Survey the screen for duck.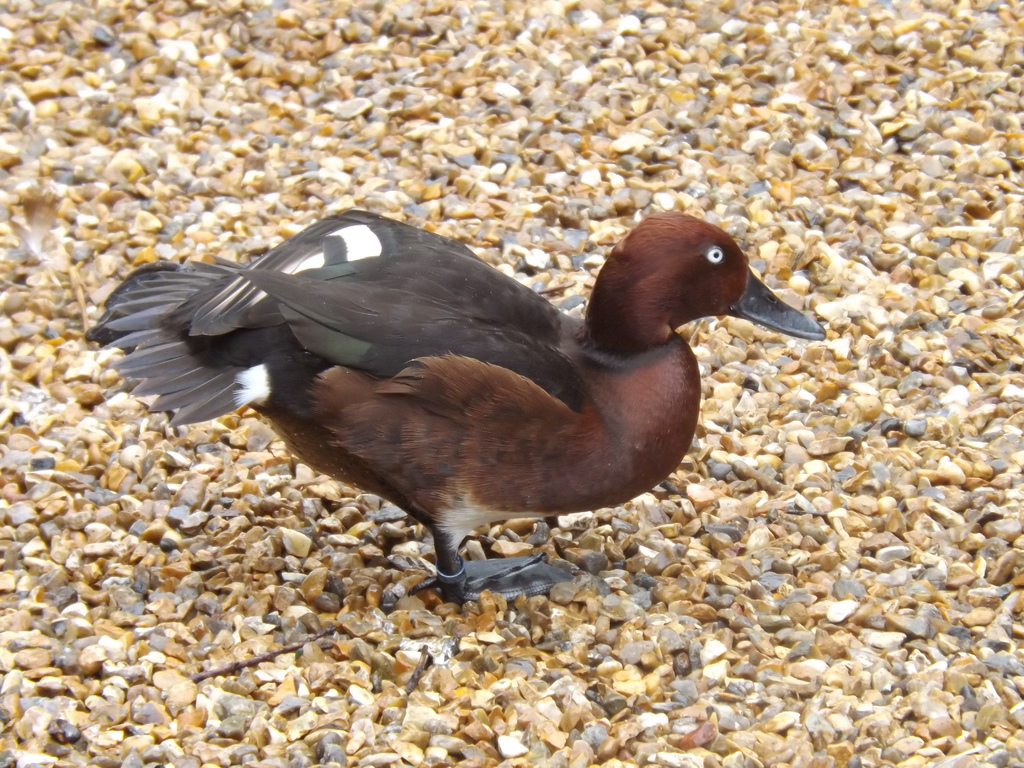
Survey found: select_region(74, 196, 817, 602).
